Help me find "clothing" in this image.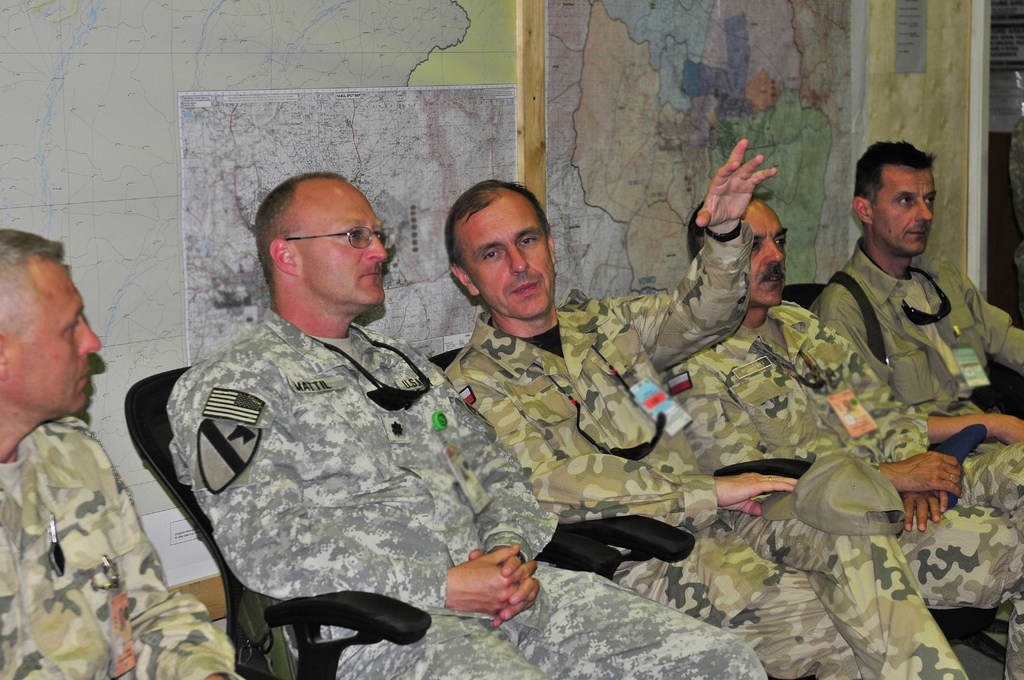
Found it: [166,304,895,679].
